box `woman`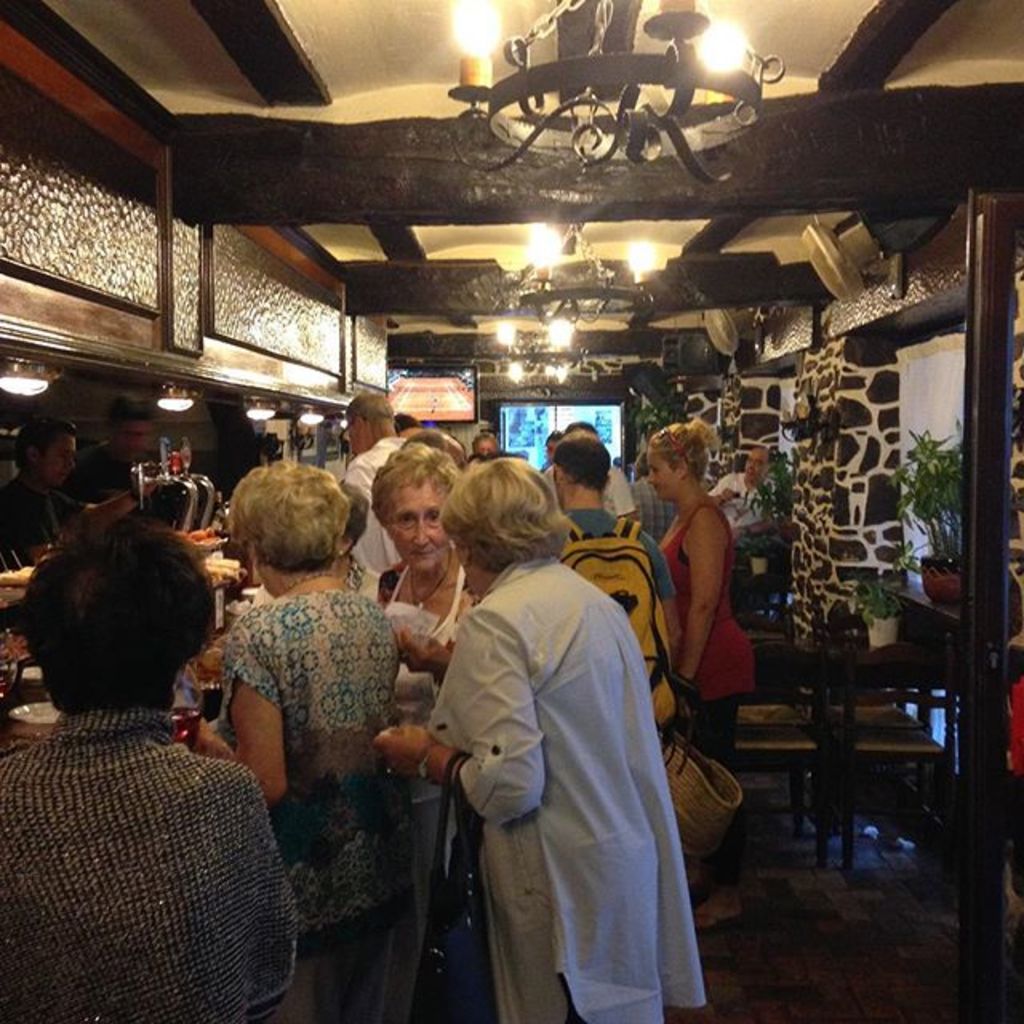
{"left": 648, "top": 424, "right": 750, "bottom": 773}
